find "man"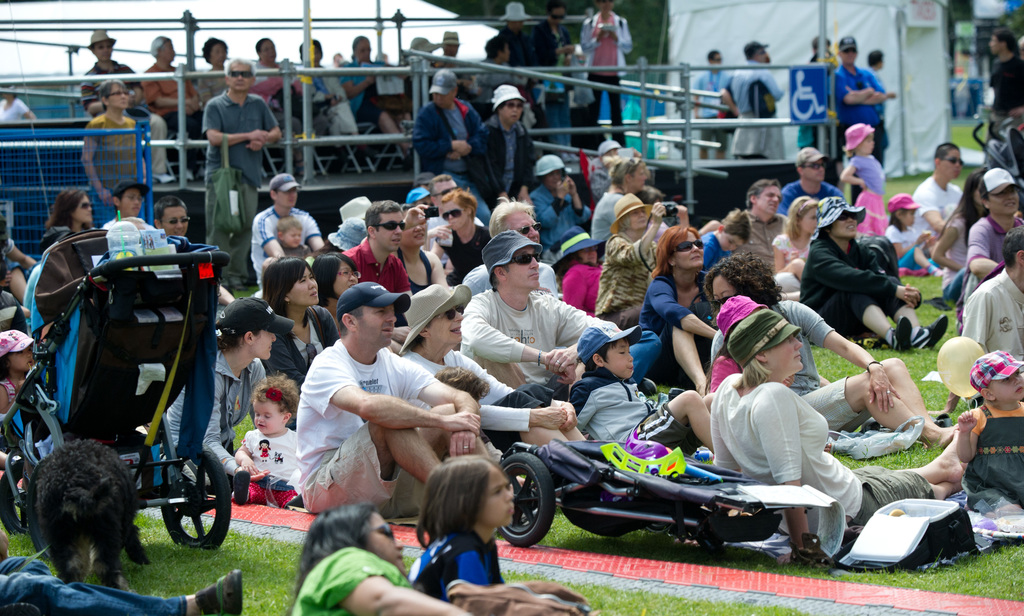
crop(247, 174, 327, 287)
